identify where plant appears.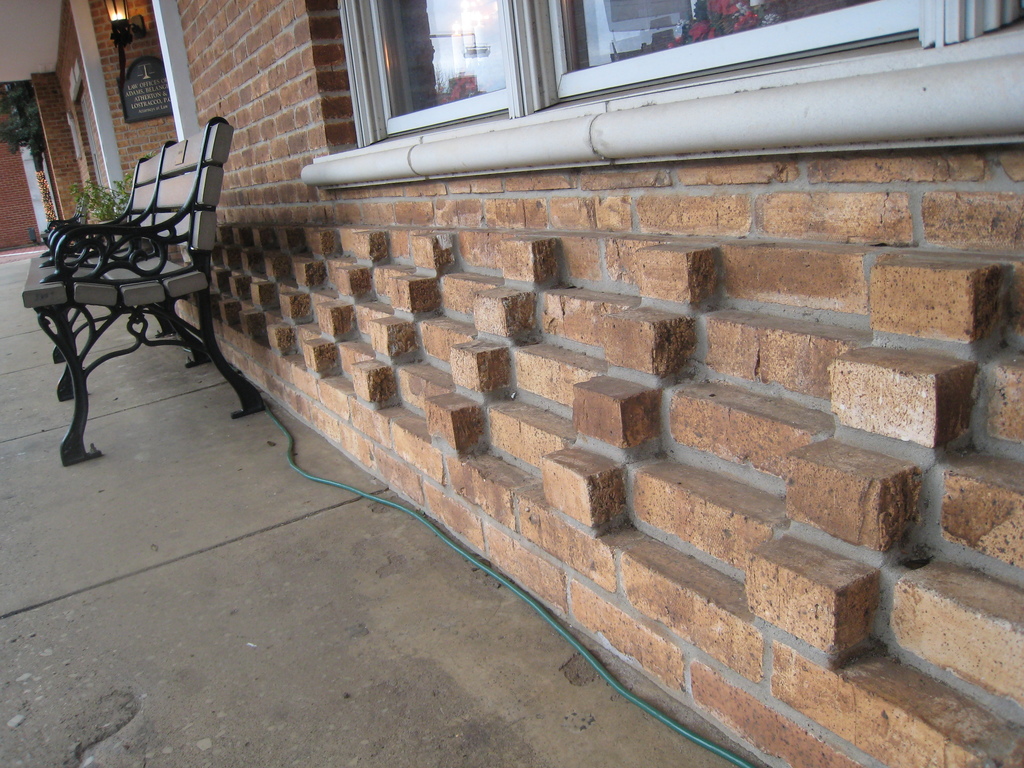
Appears at bbox=[63, 169, 127, 220].
